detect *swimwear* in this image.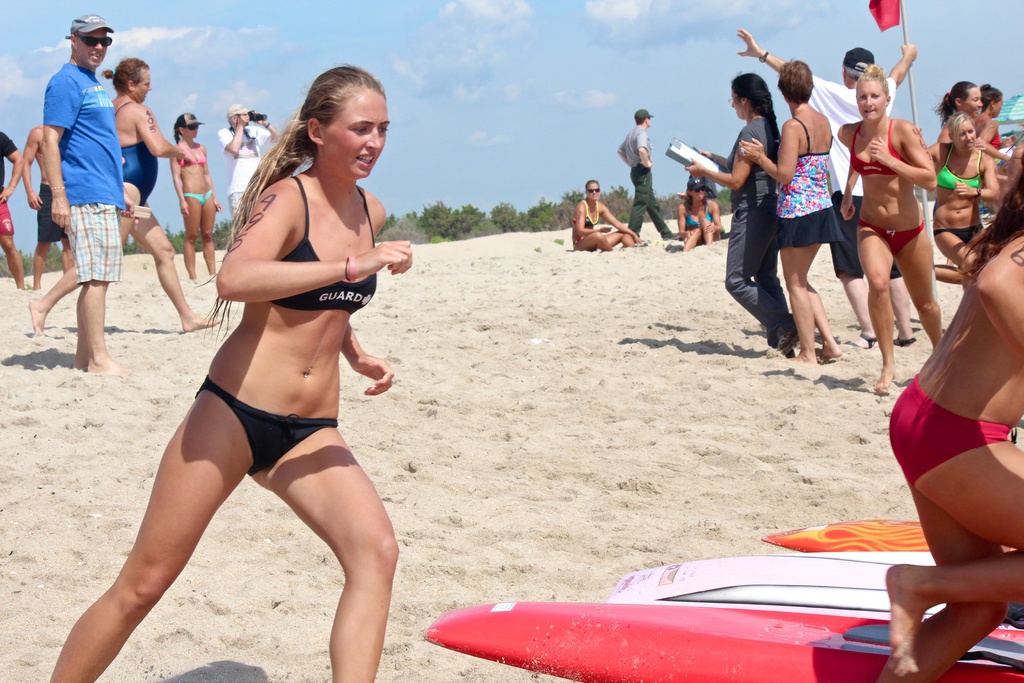
Detection: locate(848, 118, 900, 178).
